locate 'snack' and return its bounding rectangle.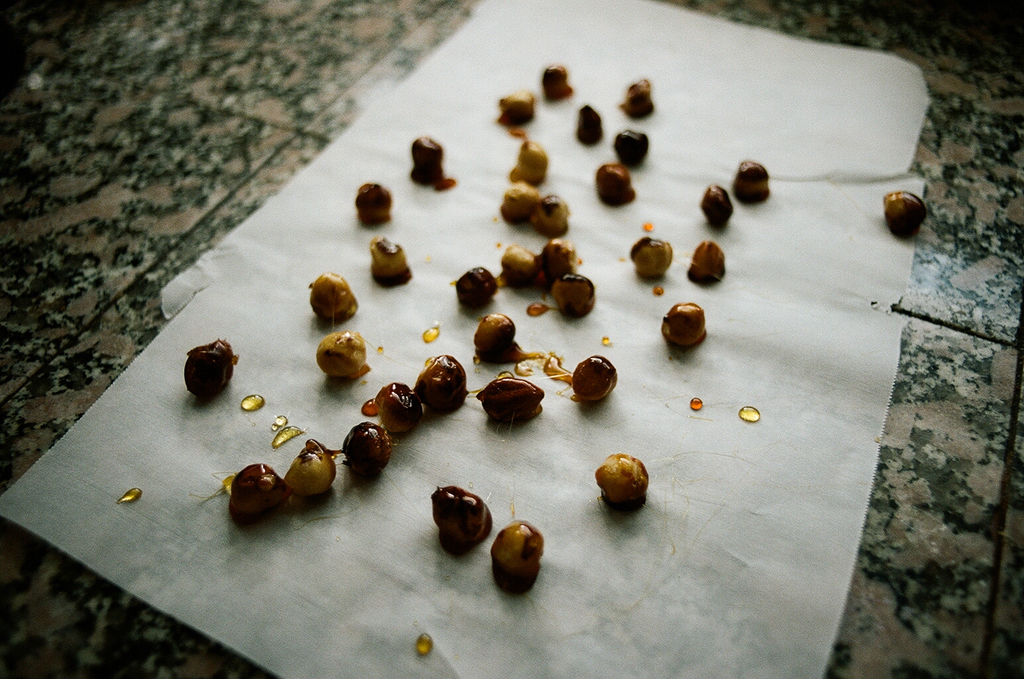
(x1=542, y1=66, x2=571, y2=103).
